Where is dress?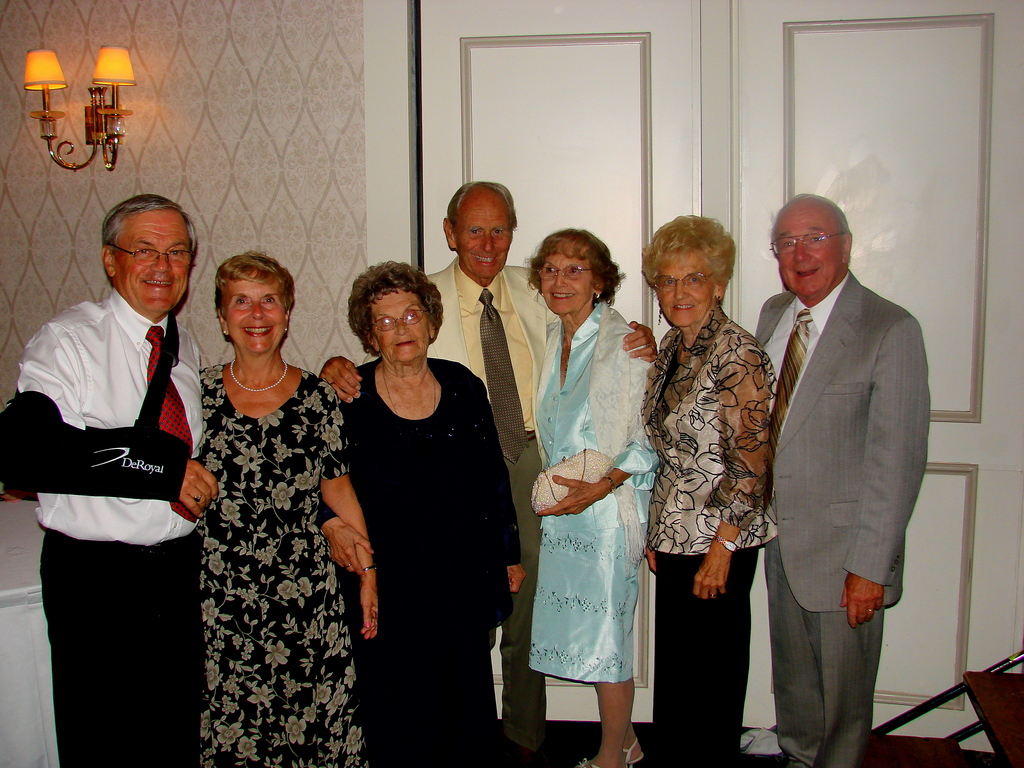
[199, 364, 369, 767].
